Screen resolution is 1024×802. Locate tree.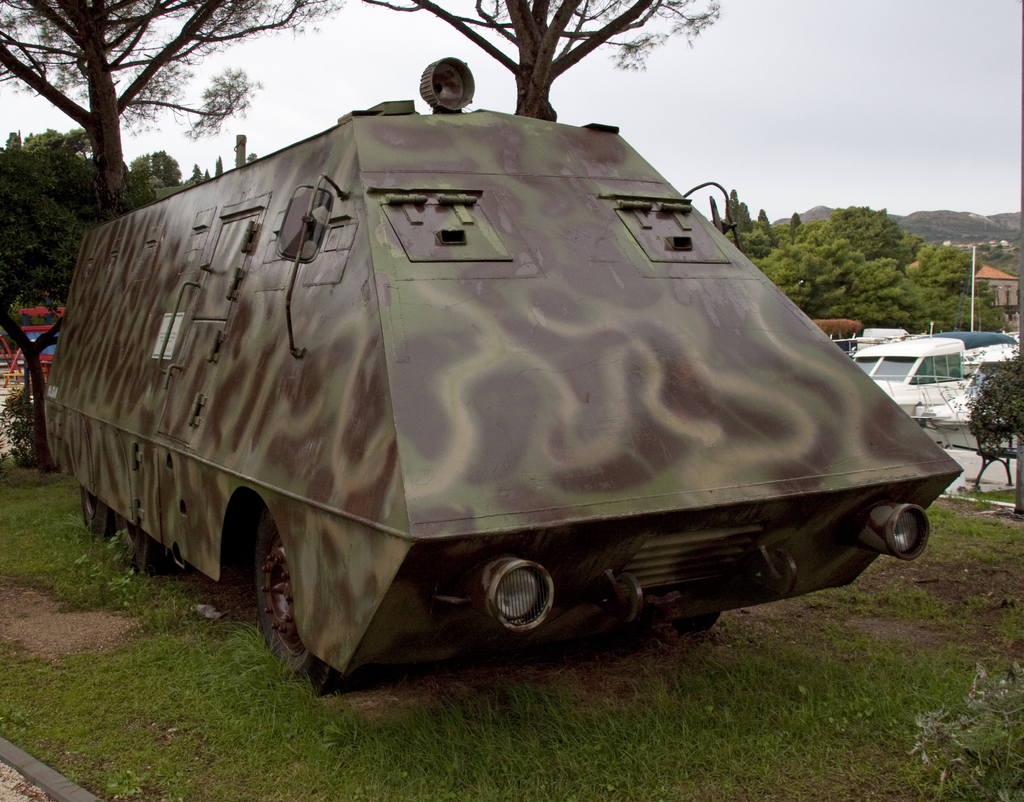
(0,0,347,221).
